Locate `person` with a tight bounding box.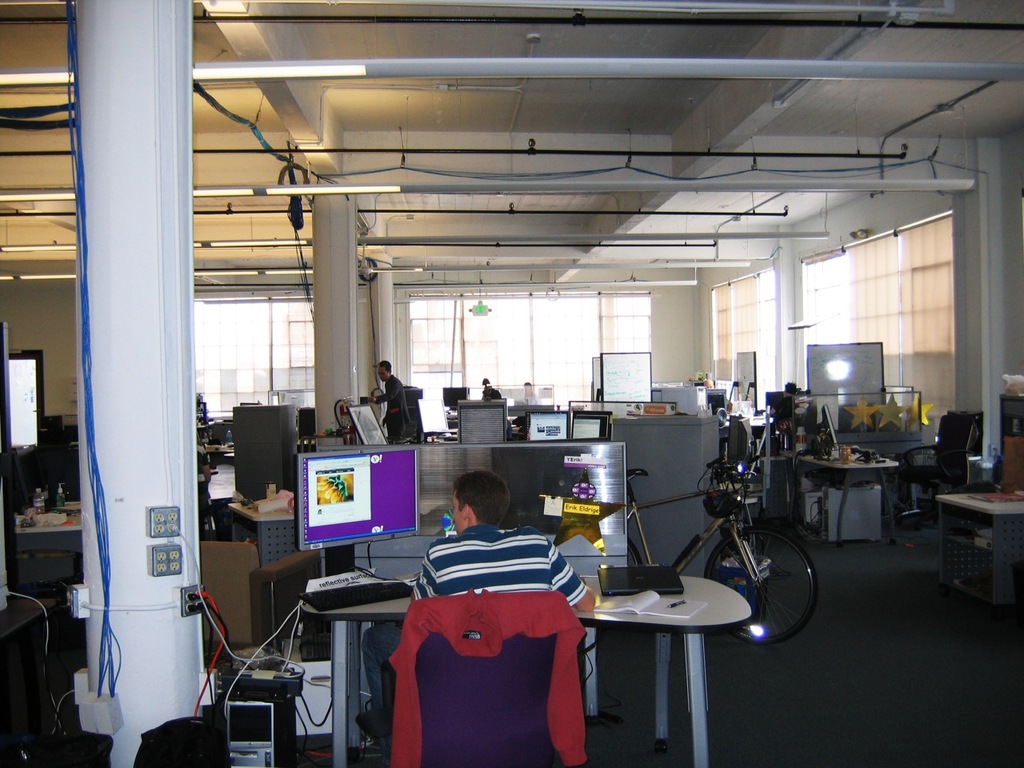
[left=704, top=378, right=742, bottom=413].
